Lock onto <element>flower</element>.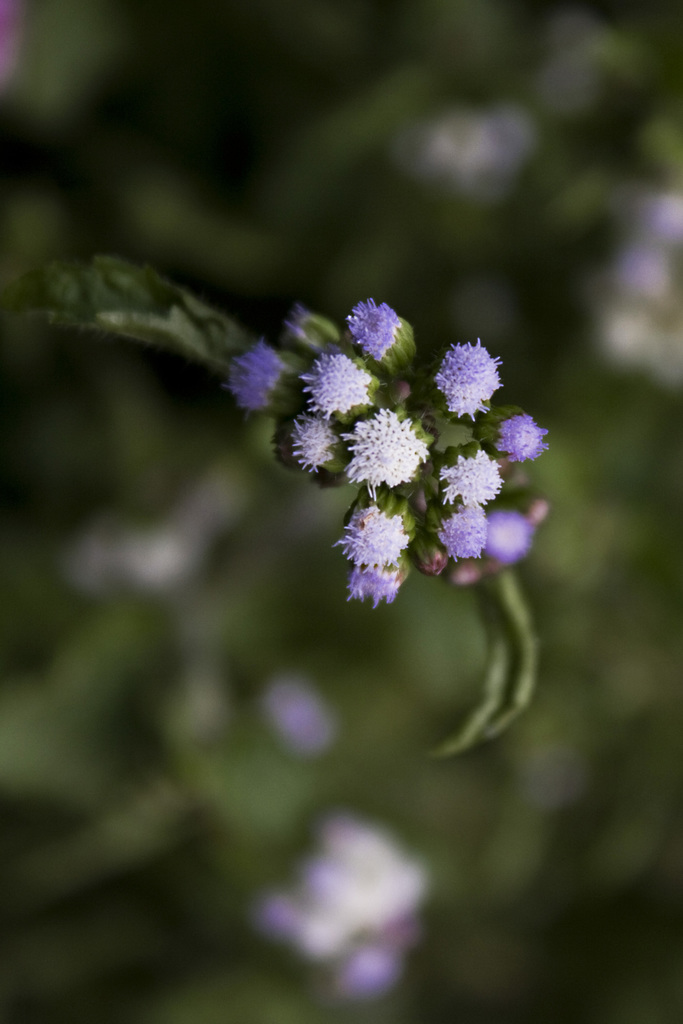
Locked: l=336, t=295, r=417, b=378.
